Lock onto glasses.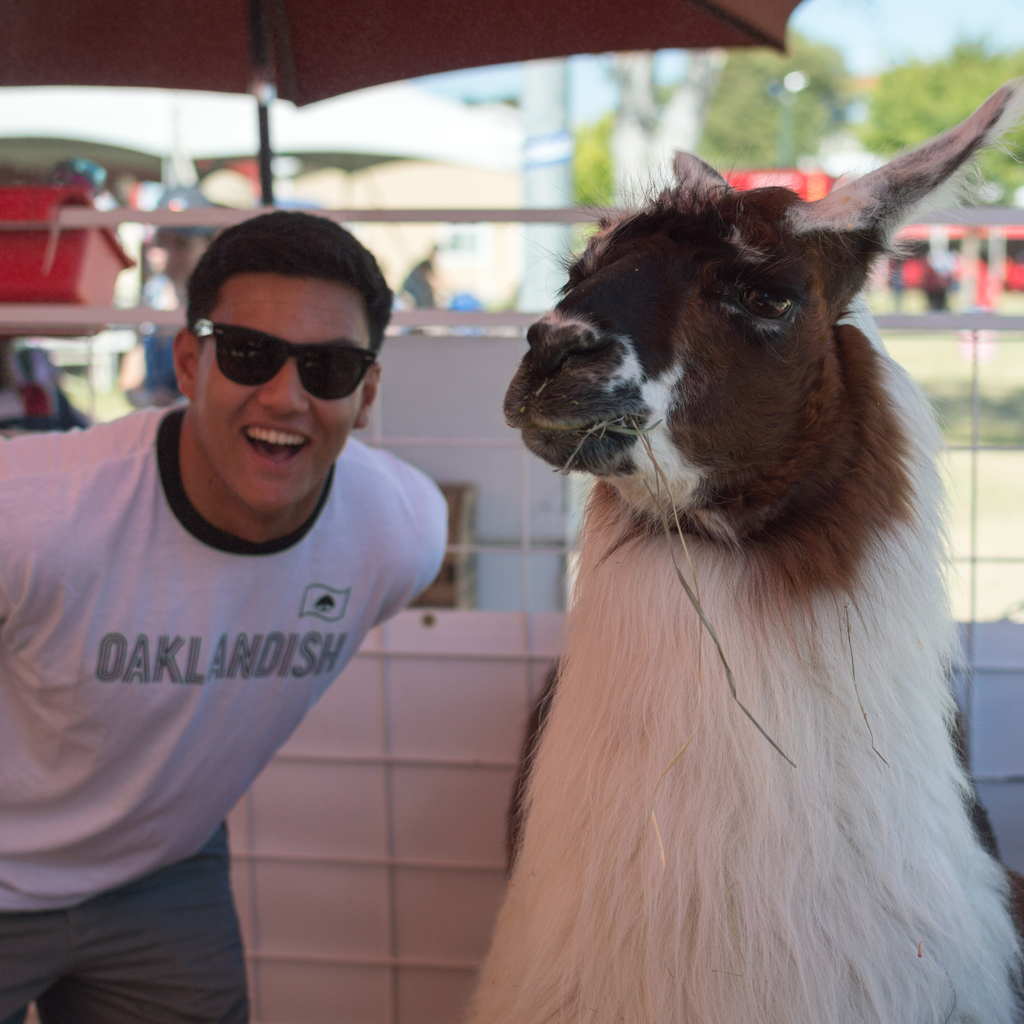
Locked: 189:314:376:410.
